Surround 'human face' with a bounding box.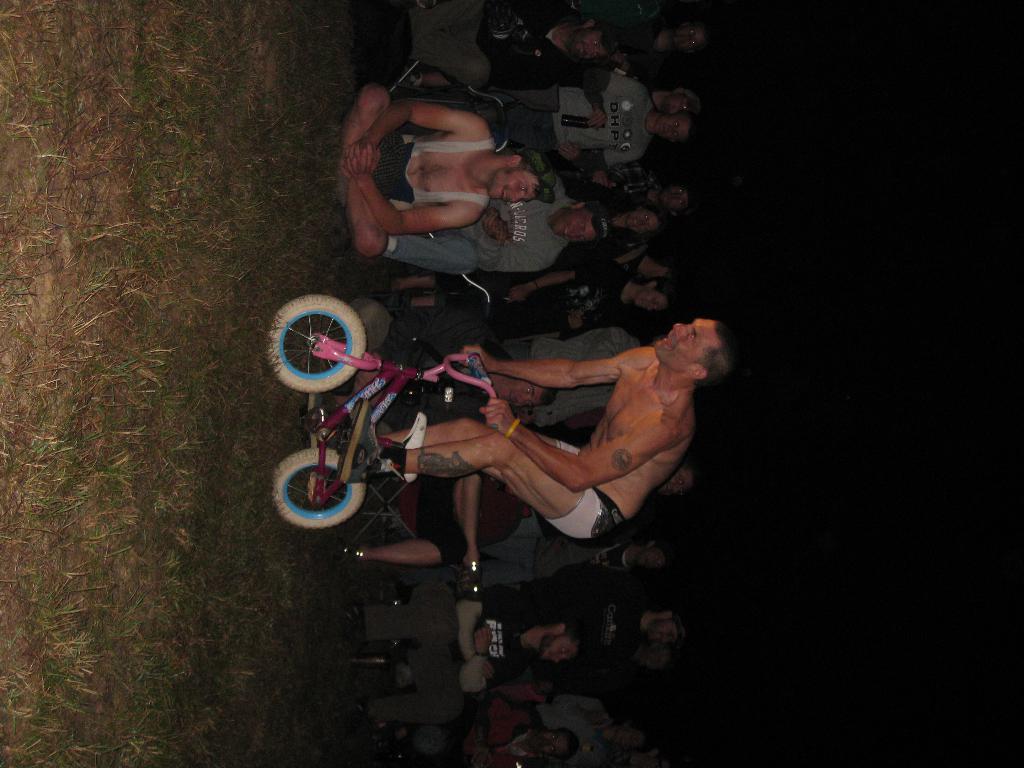
x1=554, y1=212, x2=593, y2=246.
